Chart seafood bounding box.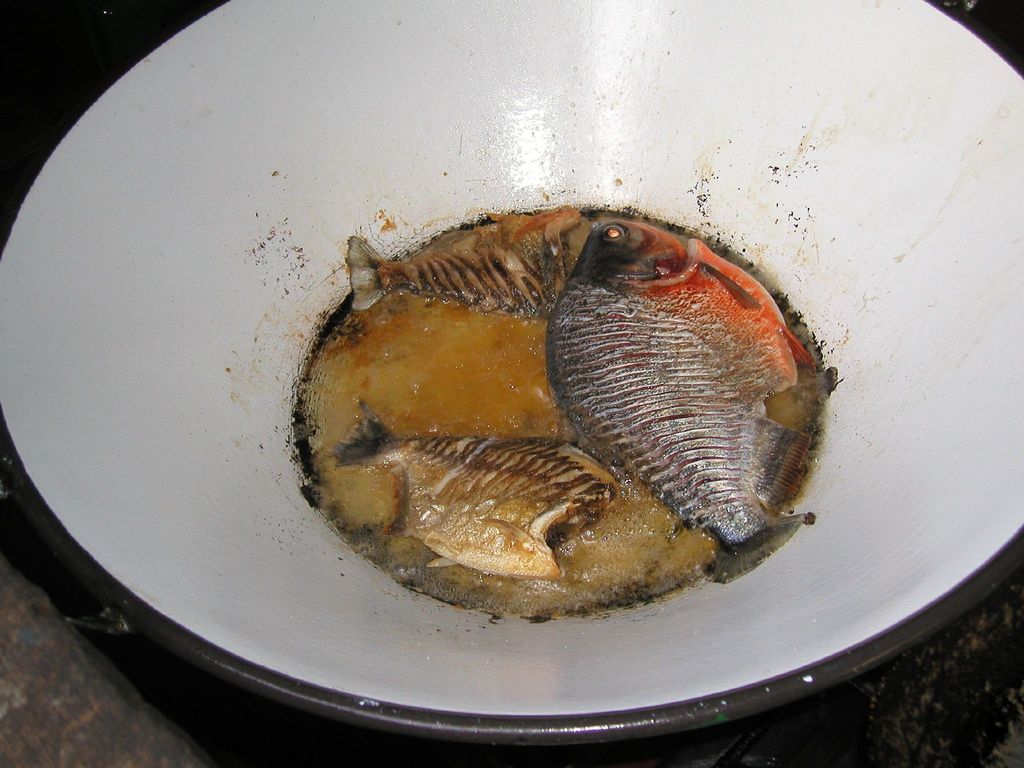
Charted: <bbox>350, 204, 582, 311</bbox>.
